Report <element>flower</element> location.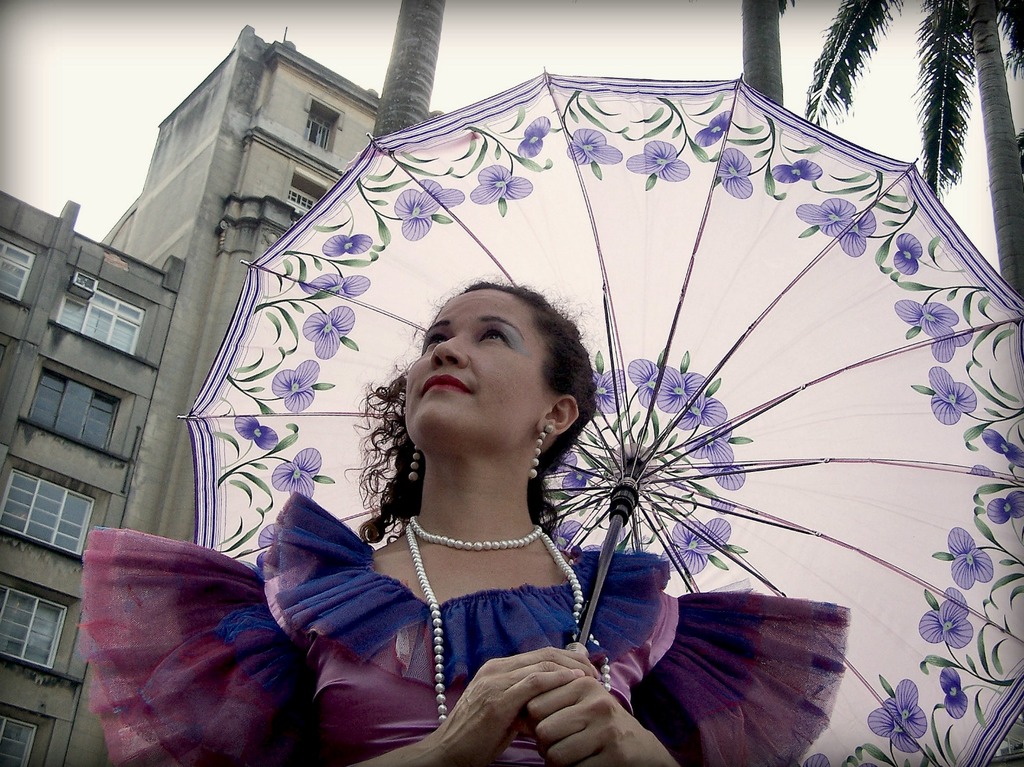
Report: (934, 365, 977, 426).
